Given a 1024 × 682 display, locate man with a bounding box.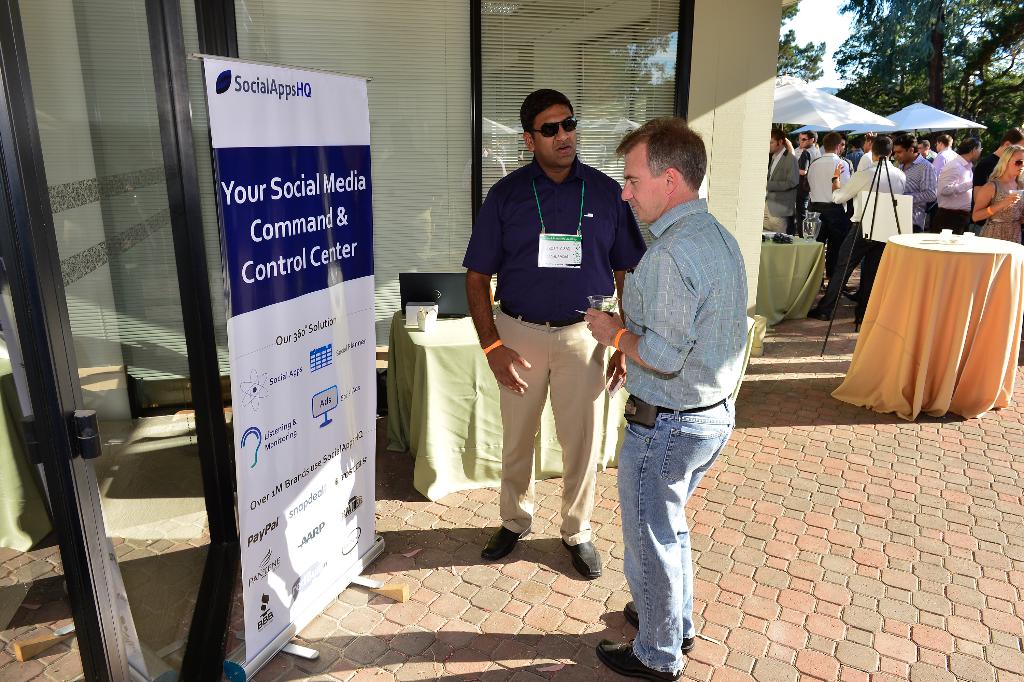
Located: [x1=758, y1=122, x2=802, y2=225].
